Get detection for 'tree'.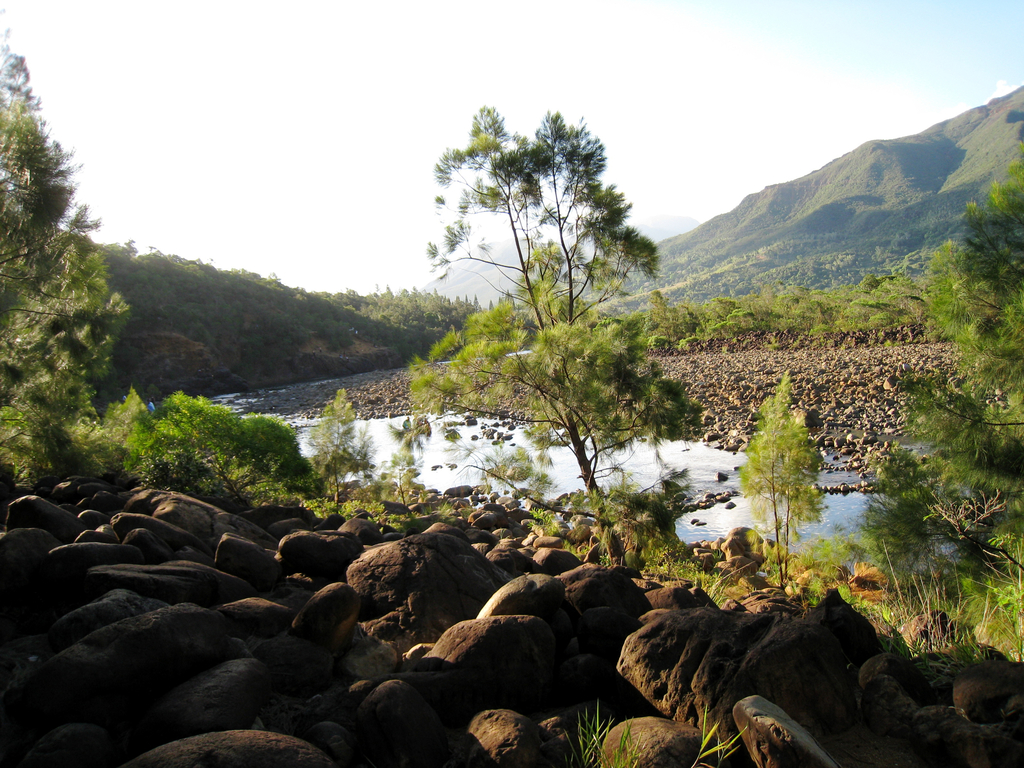
Detection: [left=859, top=141, right=1023, bottom=628].
